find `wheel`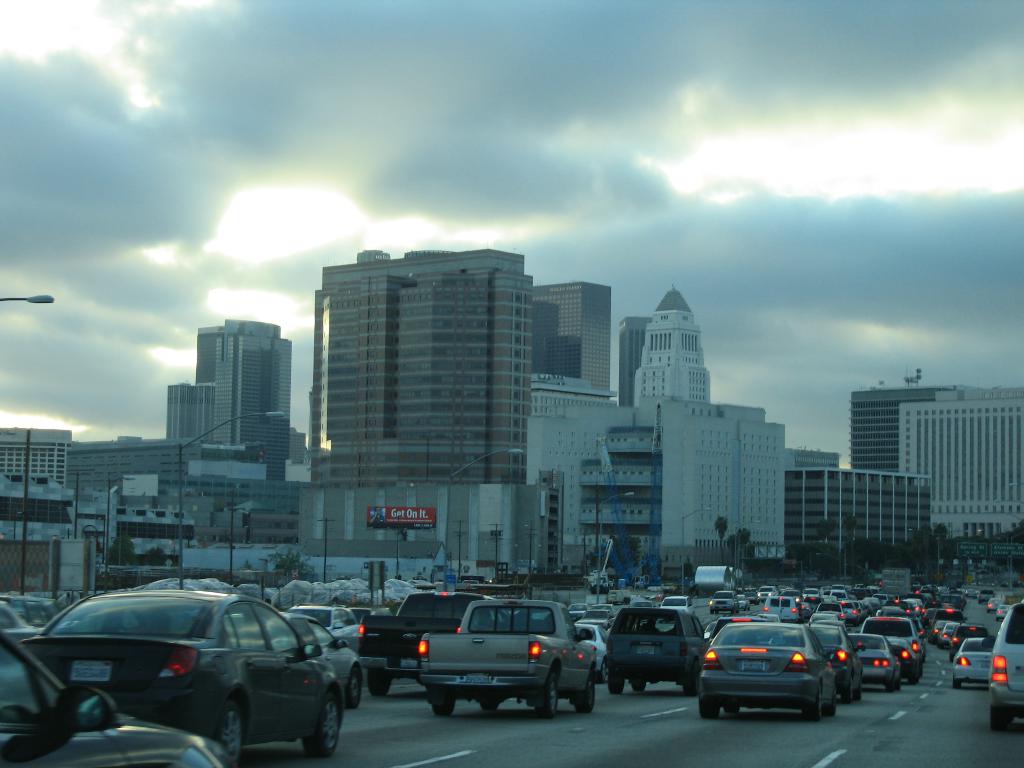
(528,668,564,718)
